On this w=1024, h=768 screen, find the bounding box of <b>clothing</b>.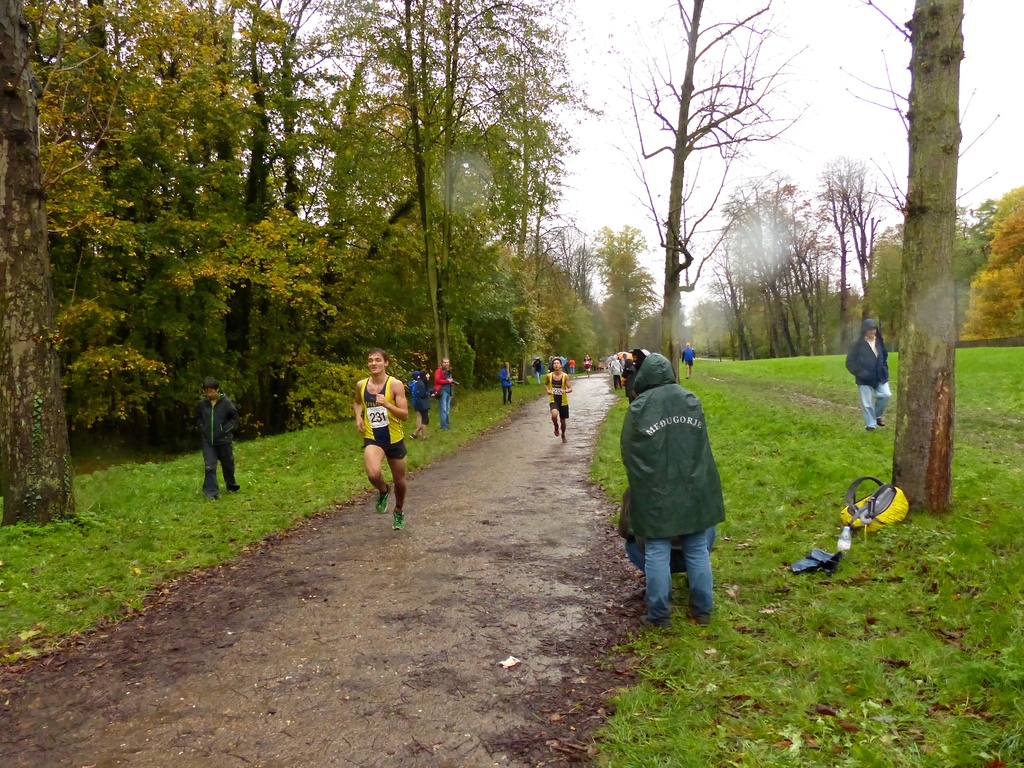
Bounding box: locate(551, 405, 567, 417).
